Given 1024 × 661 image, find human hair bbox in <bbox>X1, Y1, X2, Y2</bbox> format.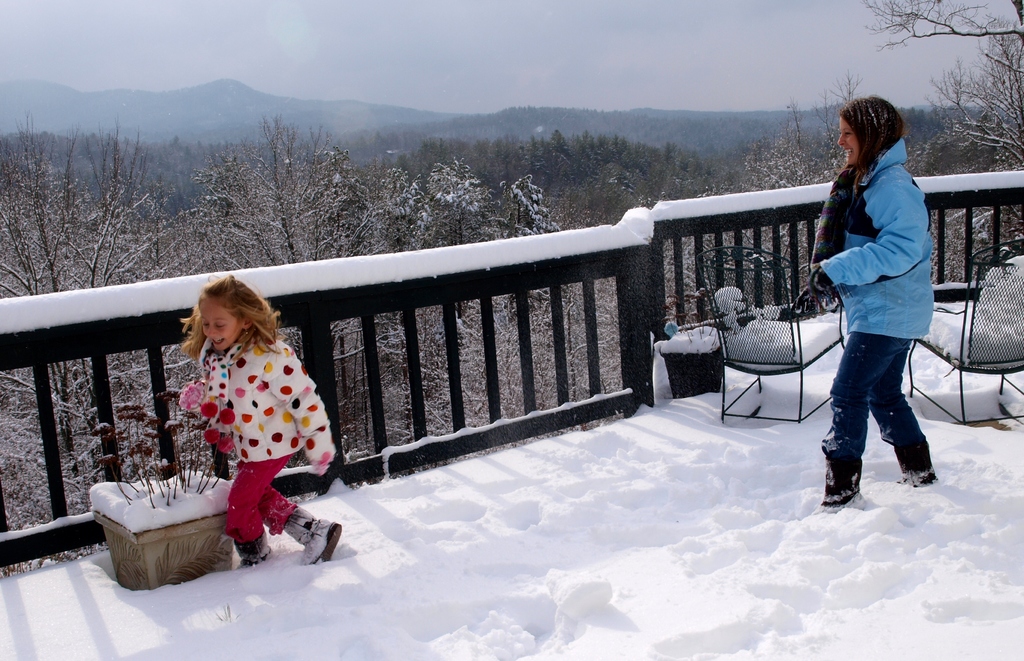
<bbox>843, 97, 909, 177</bbox>.
